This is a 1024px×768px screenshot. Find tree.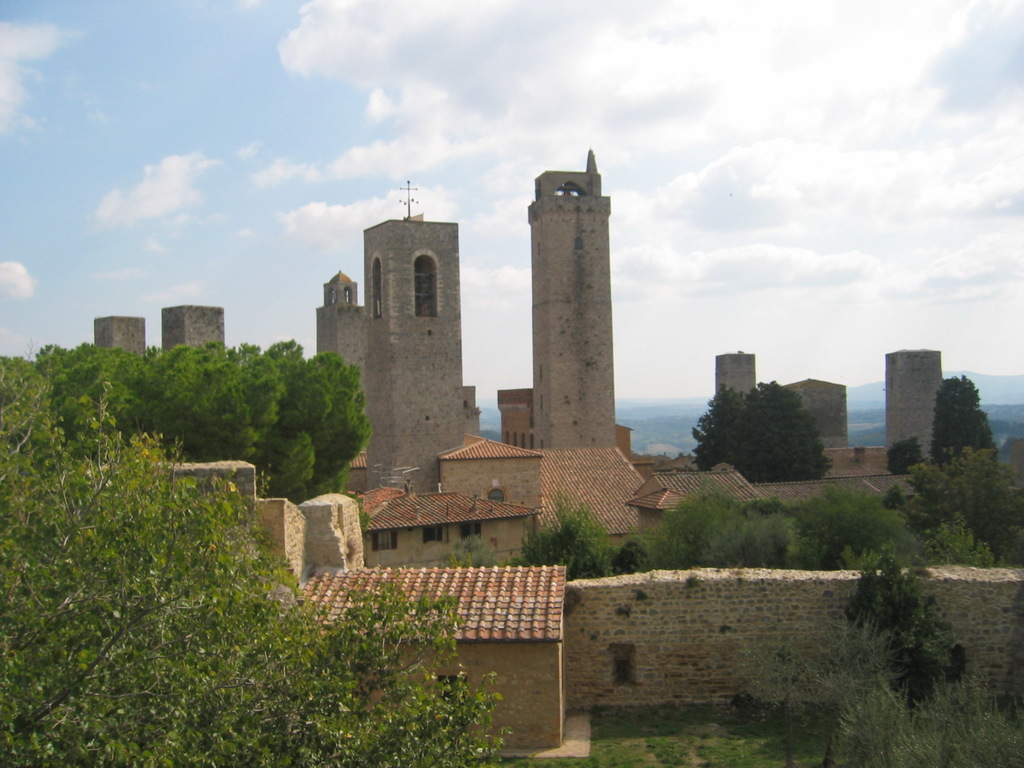
Bounding box: detection(688, 371, 838, 487).
